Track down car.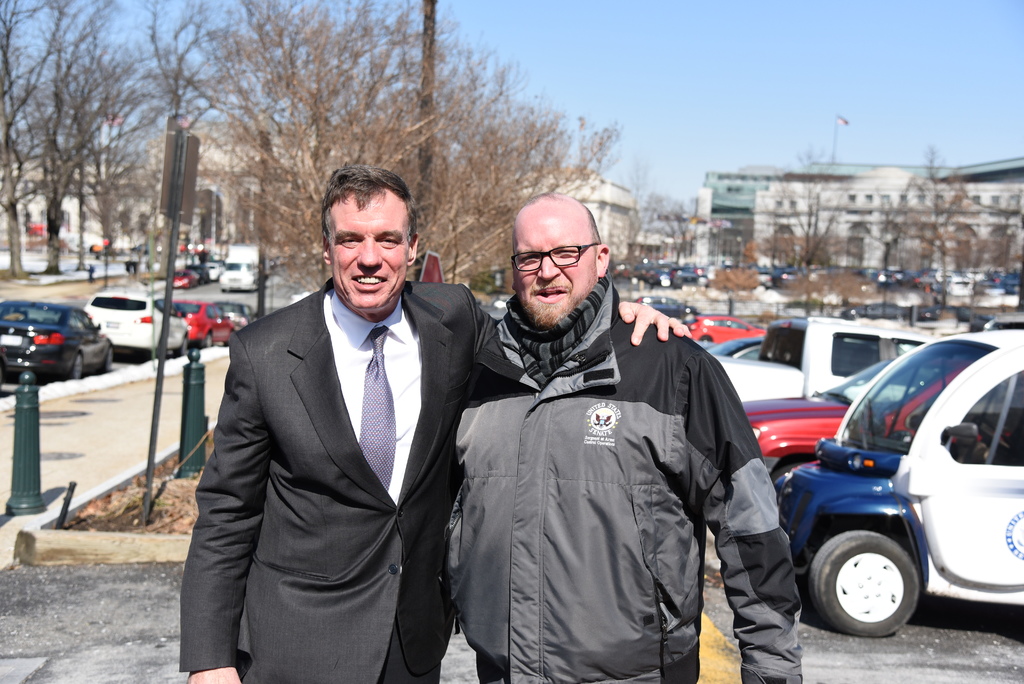
Tracked to (left=159, top=256, right=206, bottom=293).
